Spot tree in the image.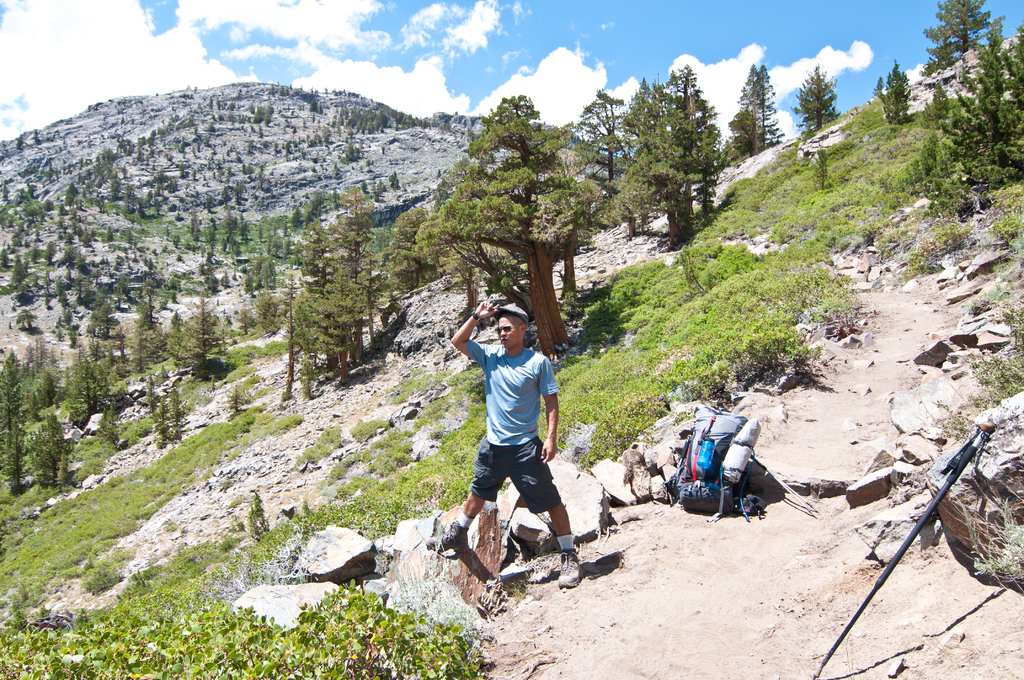
tree found at [left=874, top=63, right=911, bottom=124].
